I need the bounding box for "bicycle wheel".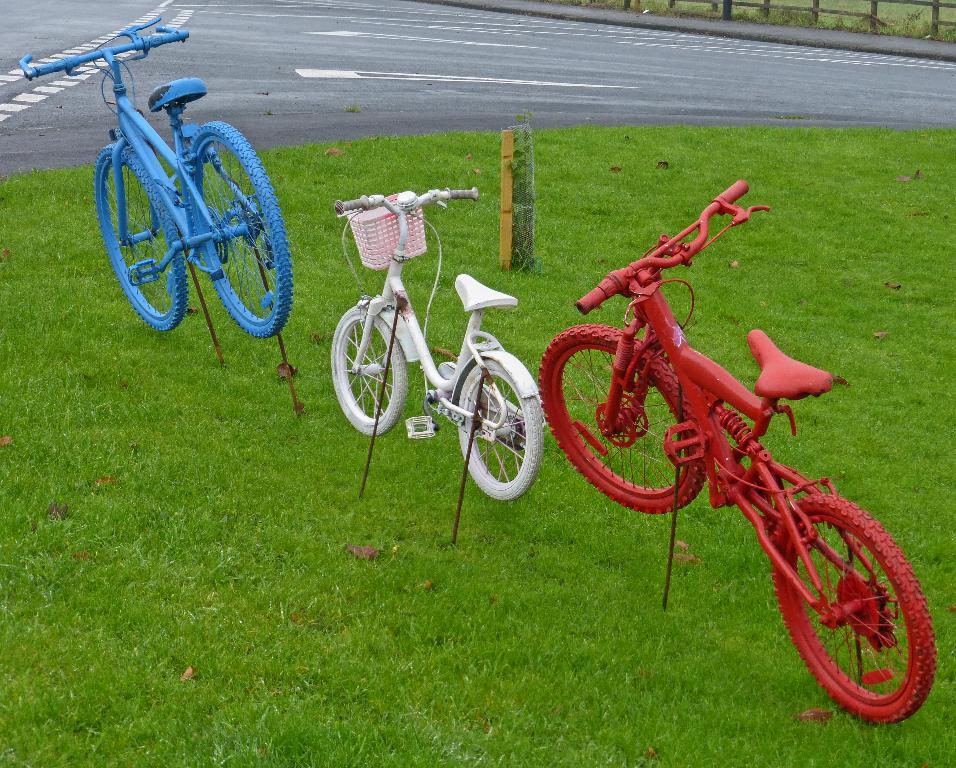
Here it is: bbox=[451, 355, 544, 506].
